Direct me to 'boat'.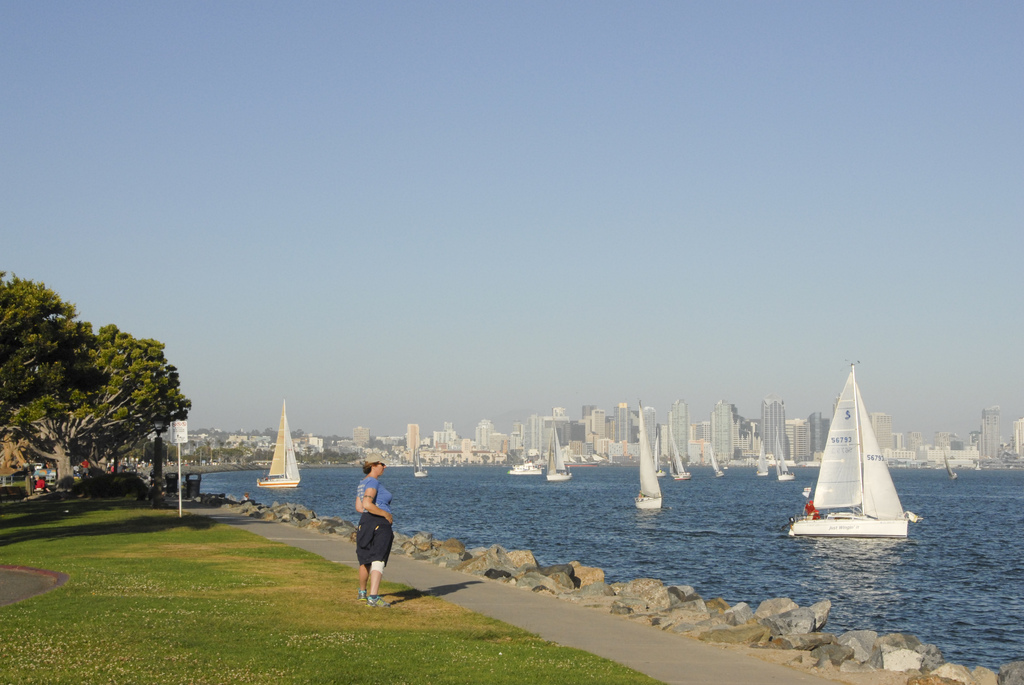
Direction: 973/457/989/471.
